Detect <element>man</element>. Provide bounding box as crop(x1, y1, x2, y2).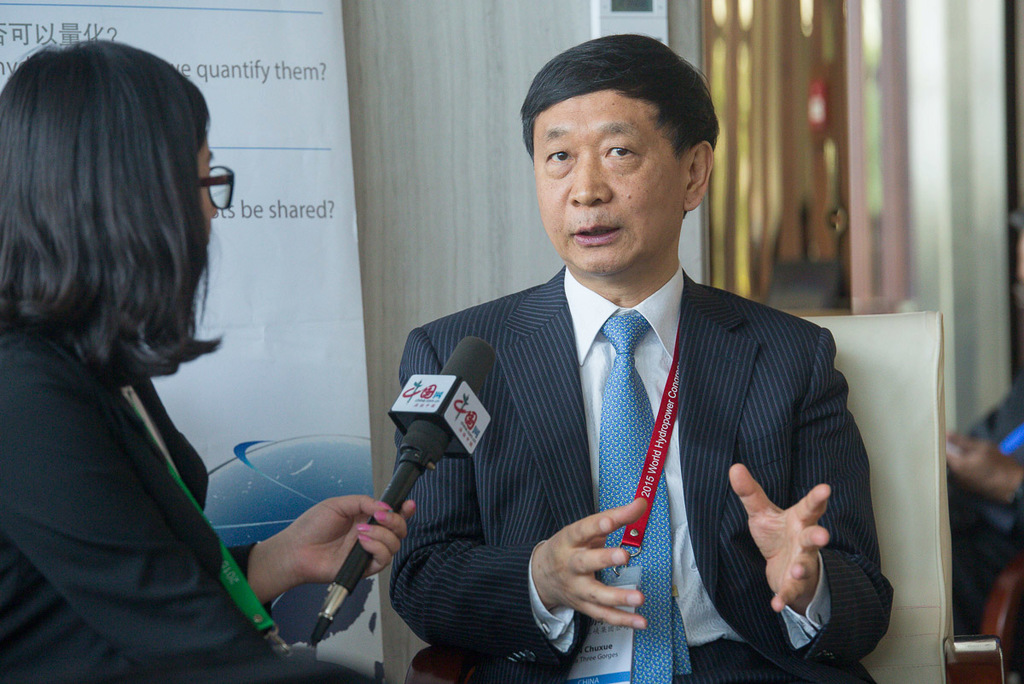
crop(342, 81, 896, 669).
